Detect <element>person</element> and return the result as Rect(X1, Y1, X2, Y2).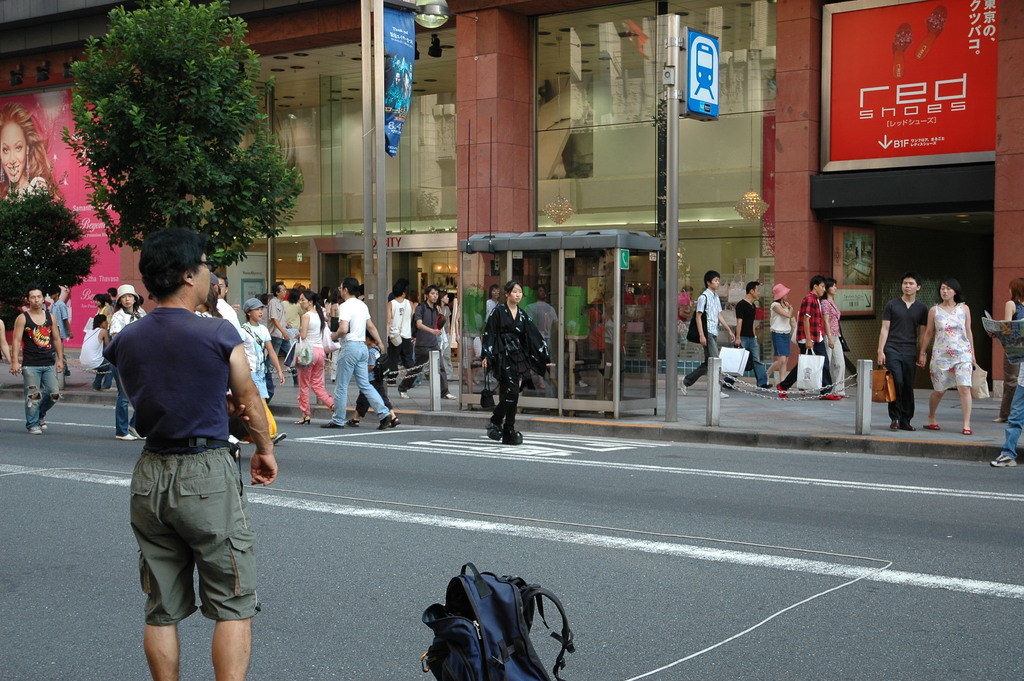
Rect(19, 284, 61, 434).
